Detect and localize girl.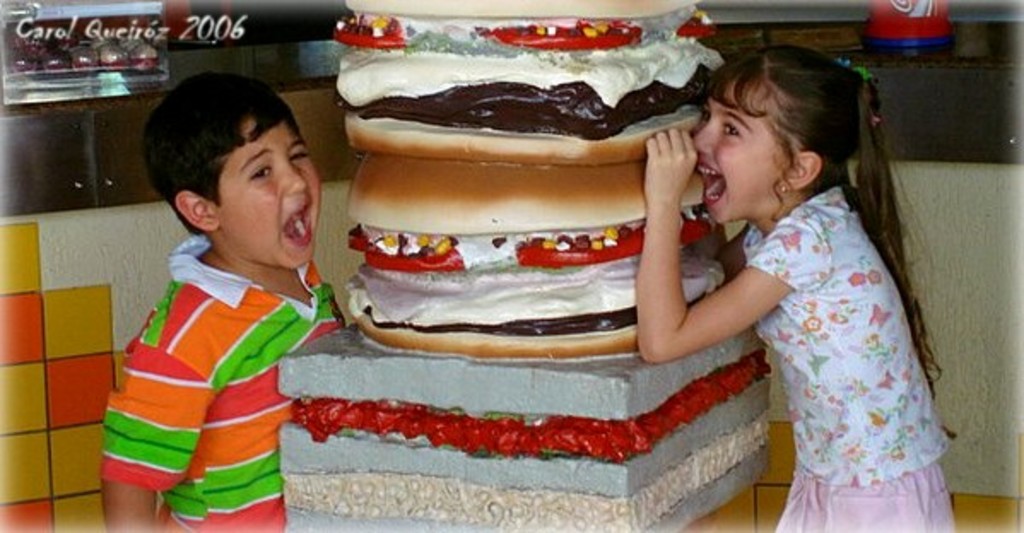
Localized at 644, 41, 959, 526.
